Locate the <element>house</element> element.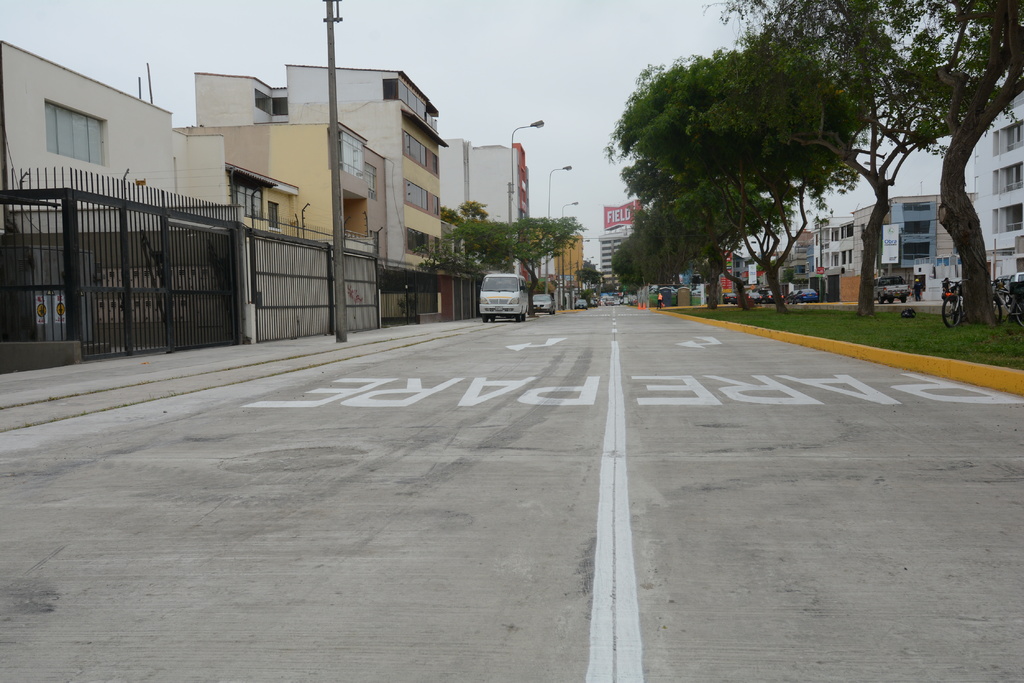
Element bbox: left=788, top=207, right=851, bottom=281.
